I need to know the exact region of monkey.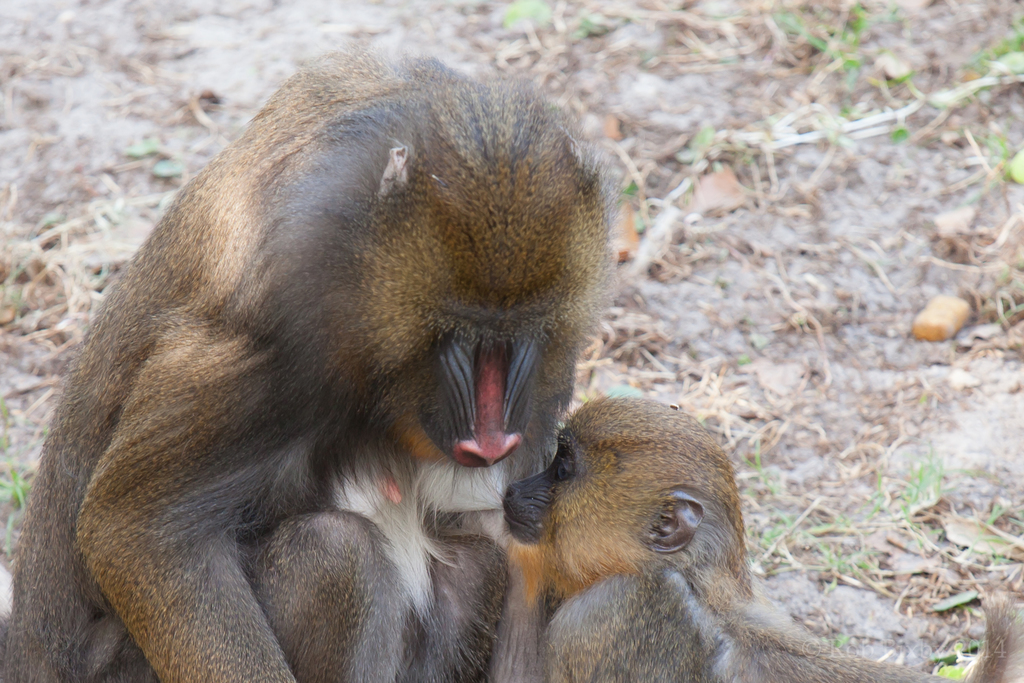
Region: bbox=[0, 41, 628, 682].
